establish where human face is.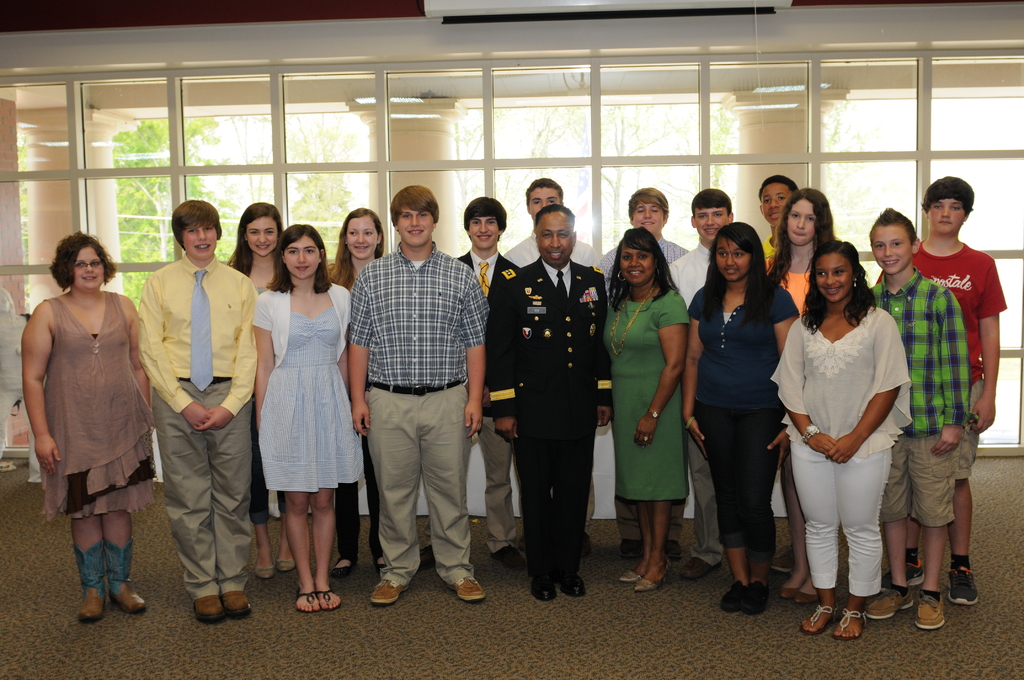
Established at rect(695, 206, 728, 241).
